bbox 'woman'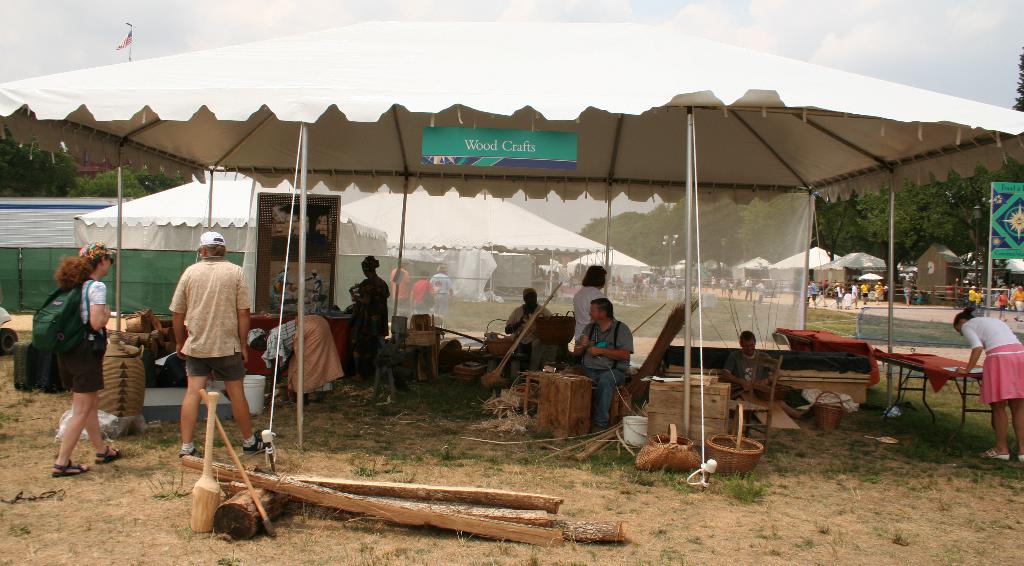
241, 310, 341, 410
